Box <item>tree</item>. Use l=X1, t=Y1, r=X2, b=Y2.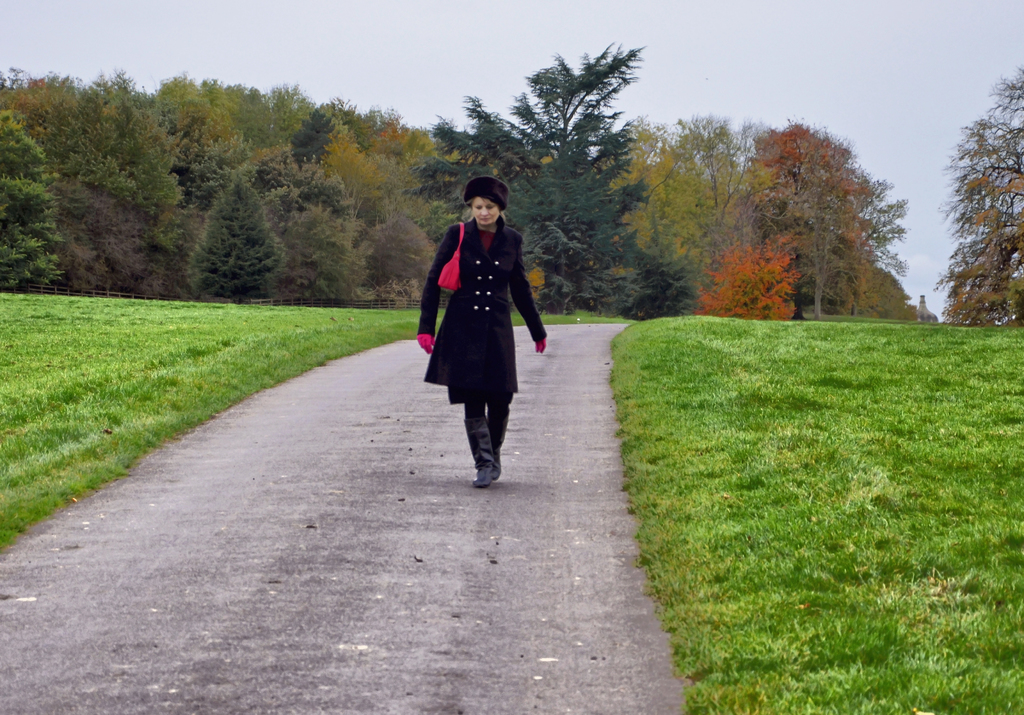
l=692, t=220, r=797, b=315.
